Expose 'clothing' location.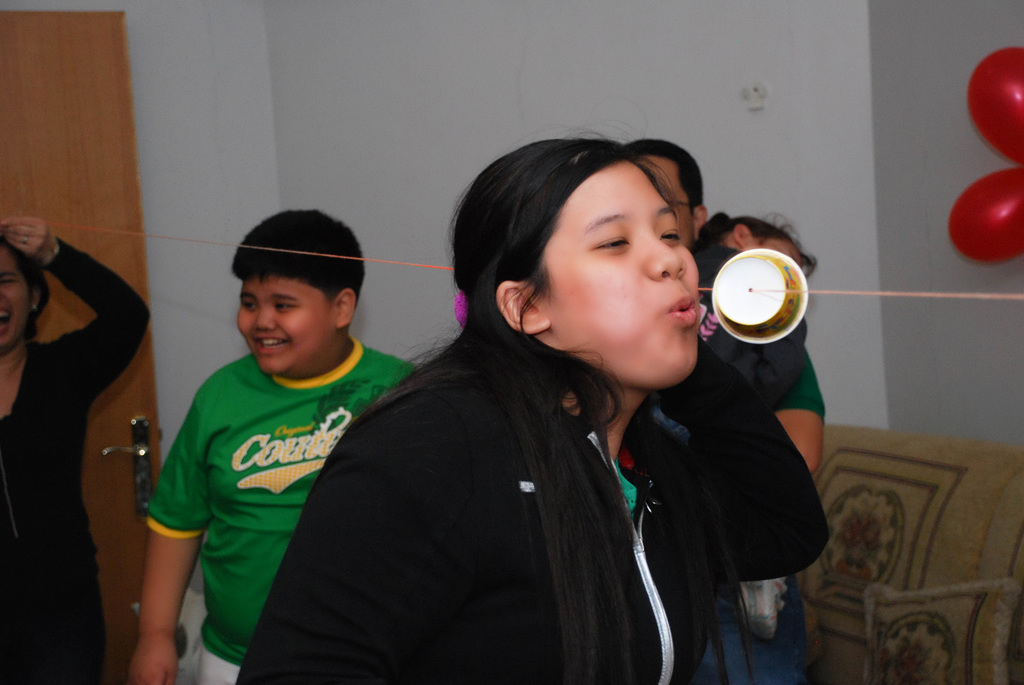
Exposed at box(0, 232, 155, 684).
